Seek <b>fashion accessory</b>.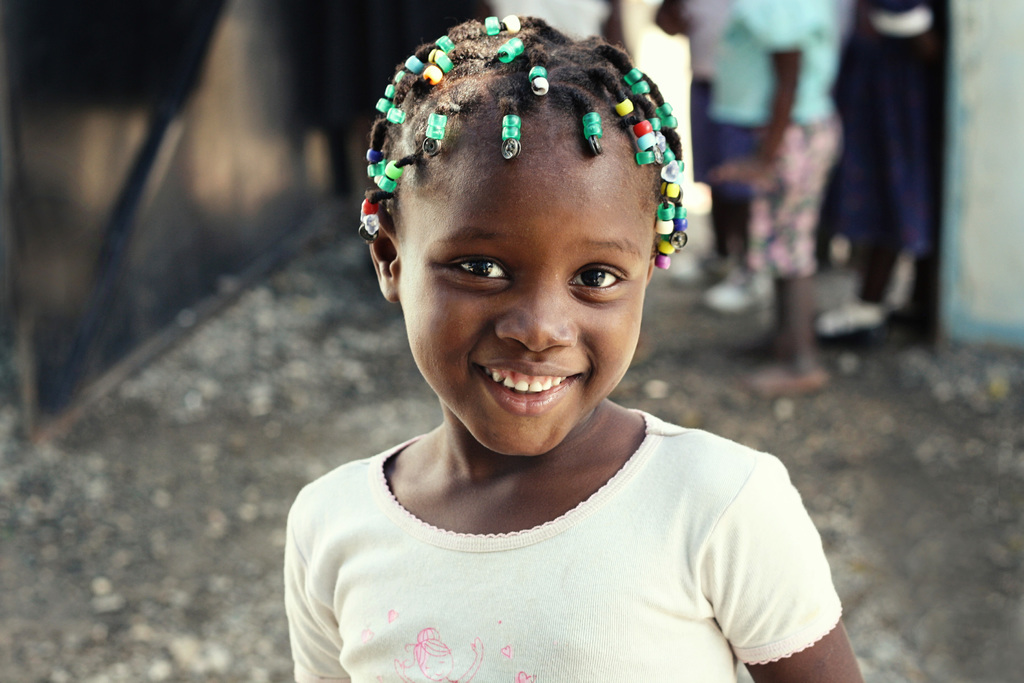
[left=657, top=101, right=670, bottom=115].
